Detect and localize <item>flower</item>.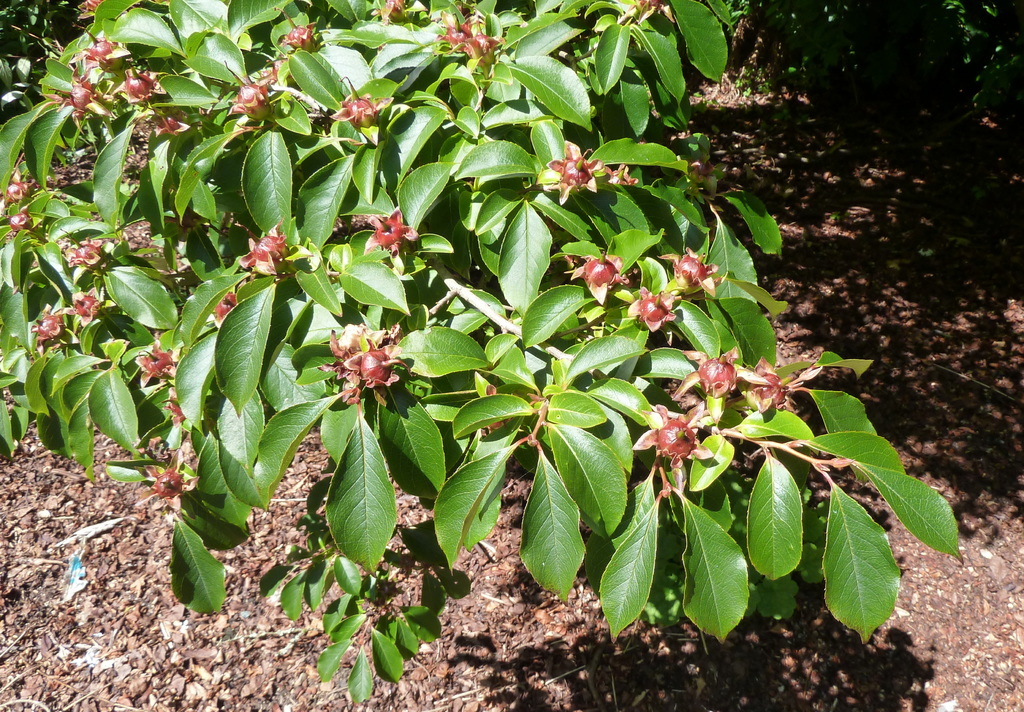
Localized at left=532, top=138, right=615, bottom=214.
